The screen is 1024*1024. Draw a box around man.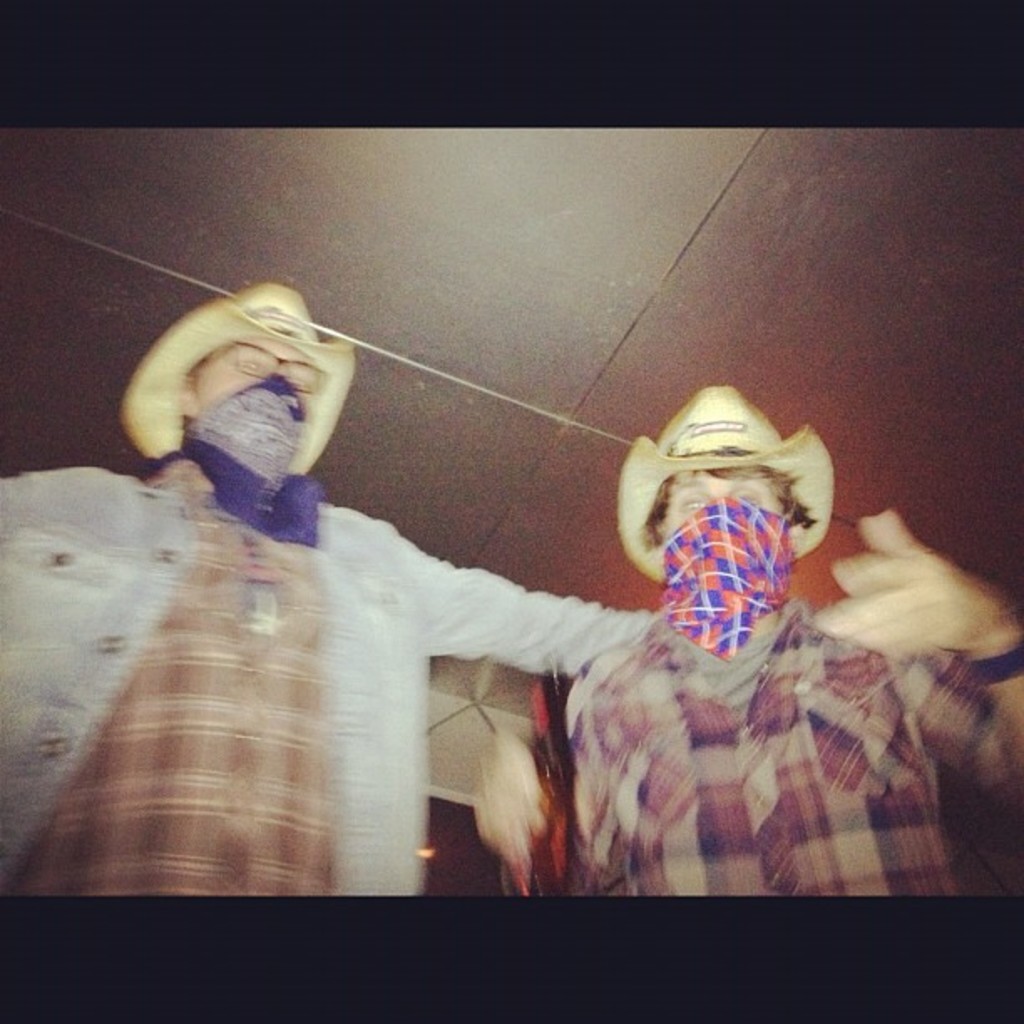
box=[470, 383, 1022, 893].
